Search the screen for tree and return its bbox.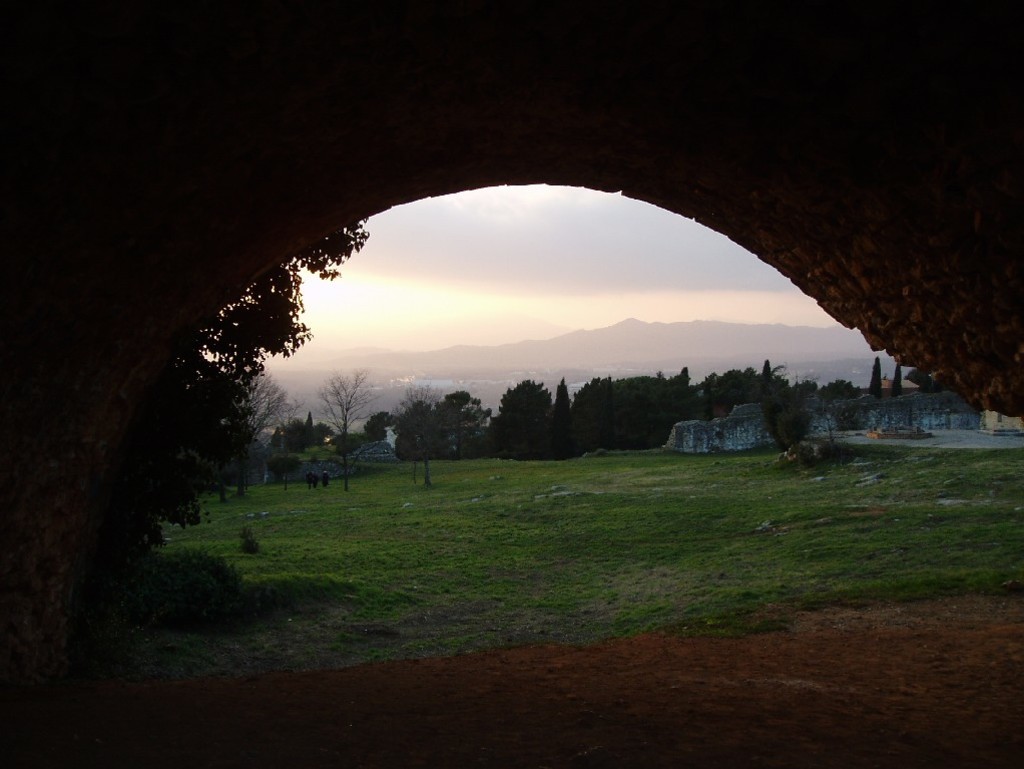
Found: bbox=[204, 365, 296, 501].
